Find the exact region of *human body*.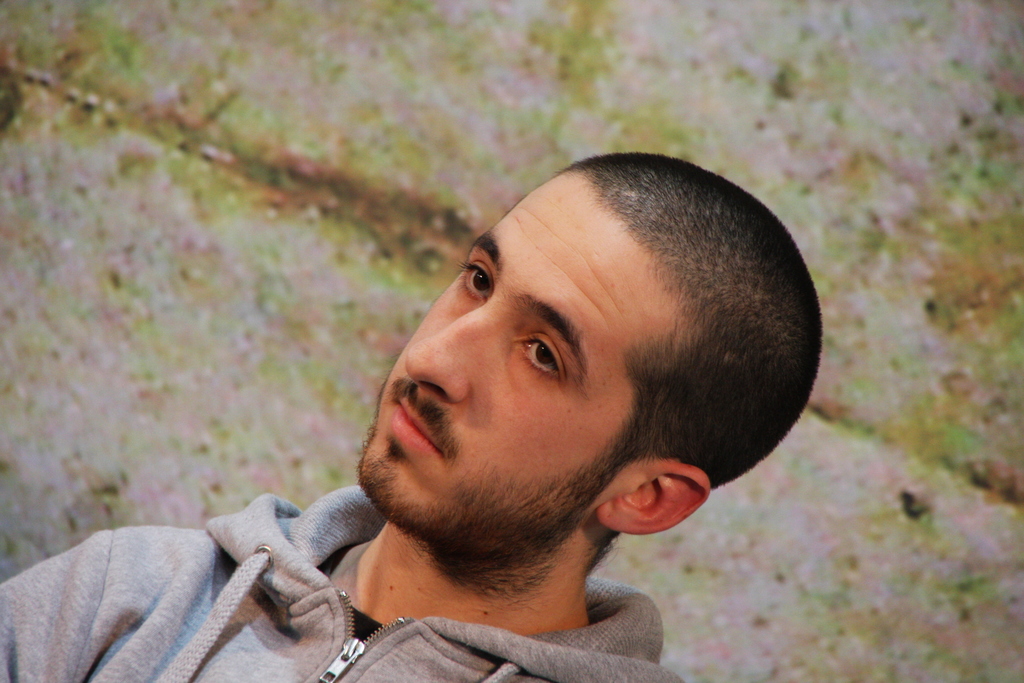
Exact region: [left=68, top=181, right=844, bottom=682].
